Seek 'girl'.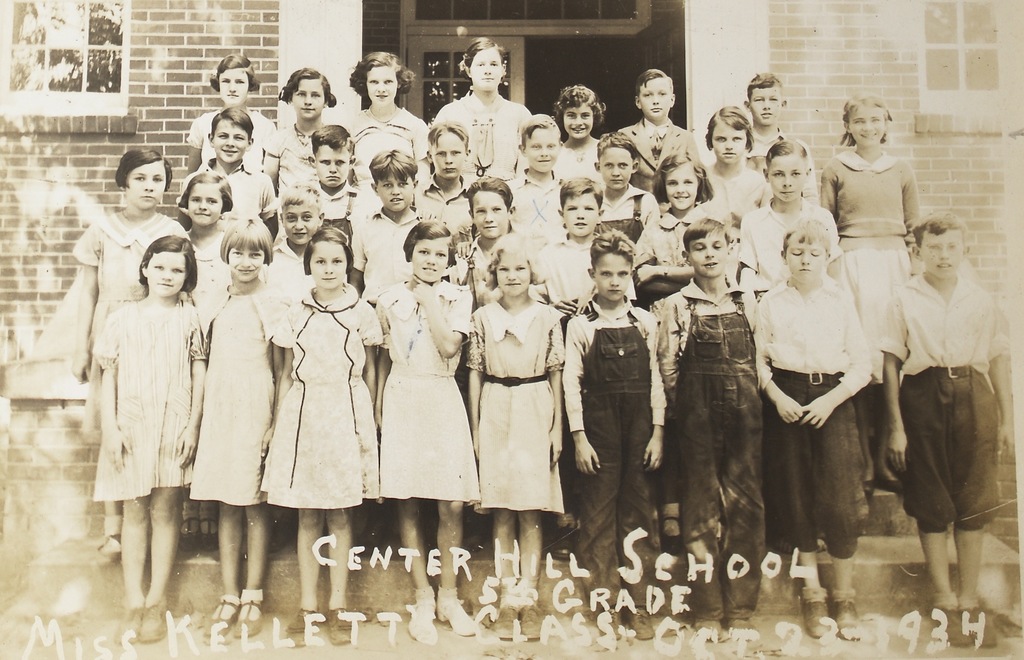
[x1=184, y1=48, x2=289, y2=184].
